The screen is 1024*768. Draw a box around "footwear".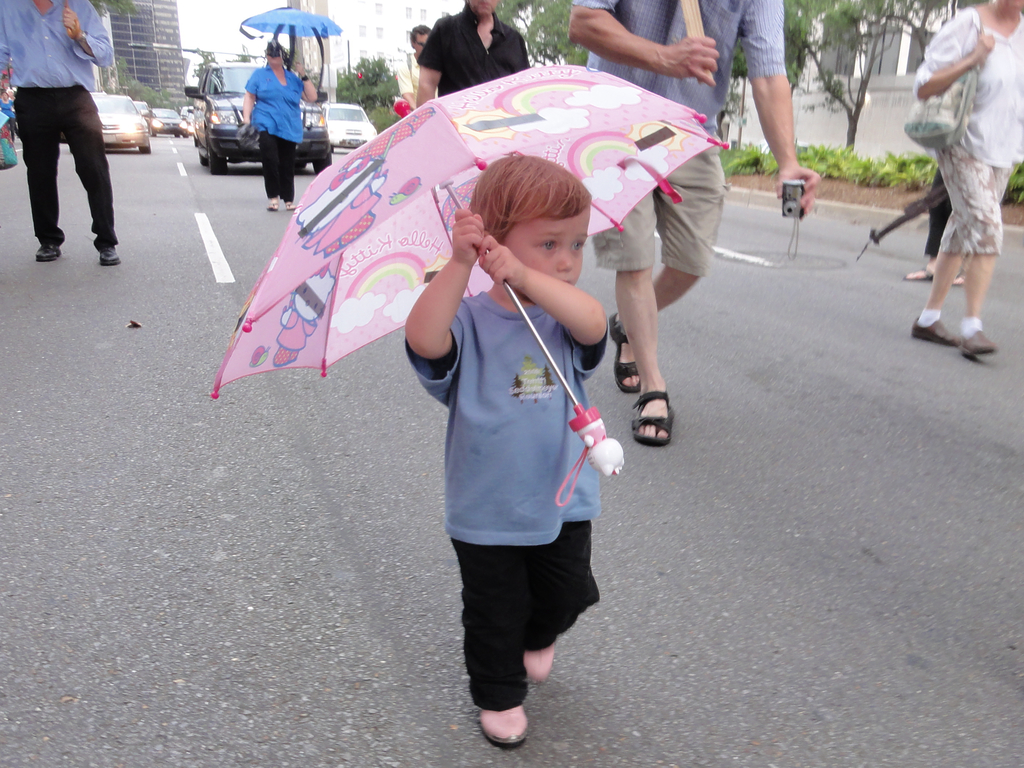
bbox=[35, 242, 69, 266].
